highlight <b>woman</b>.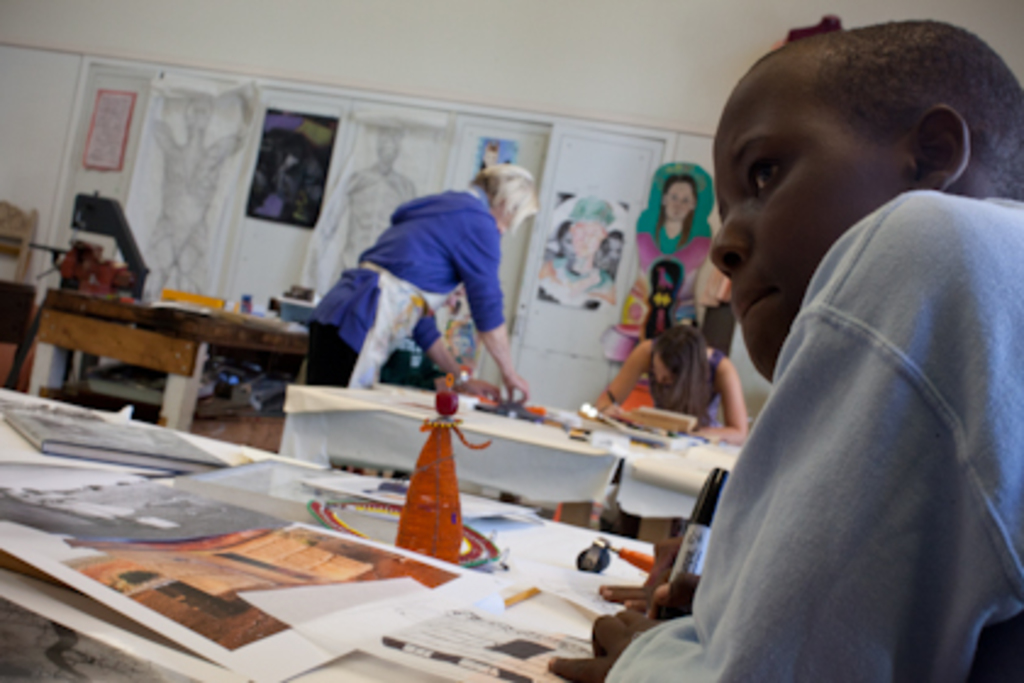
Highlighted region: (left=307, top=159, right=532, bottom=393).
